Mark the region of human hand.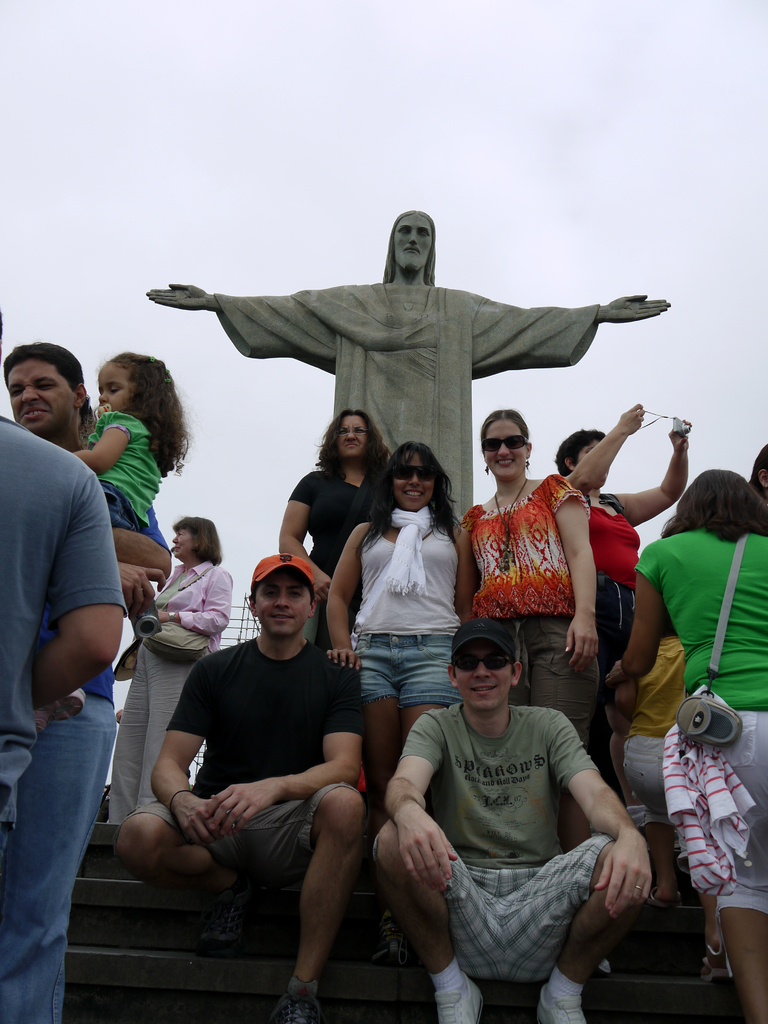
Region: [x1=117, y1=559, x2=166, y2=621].
